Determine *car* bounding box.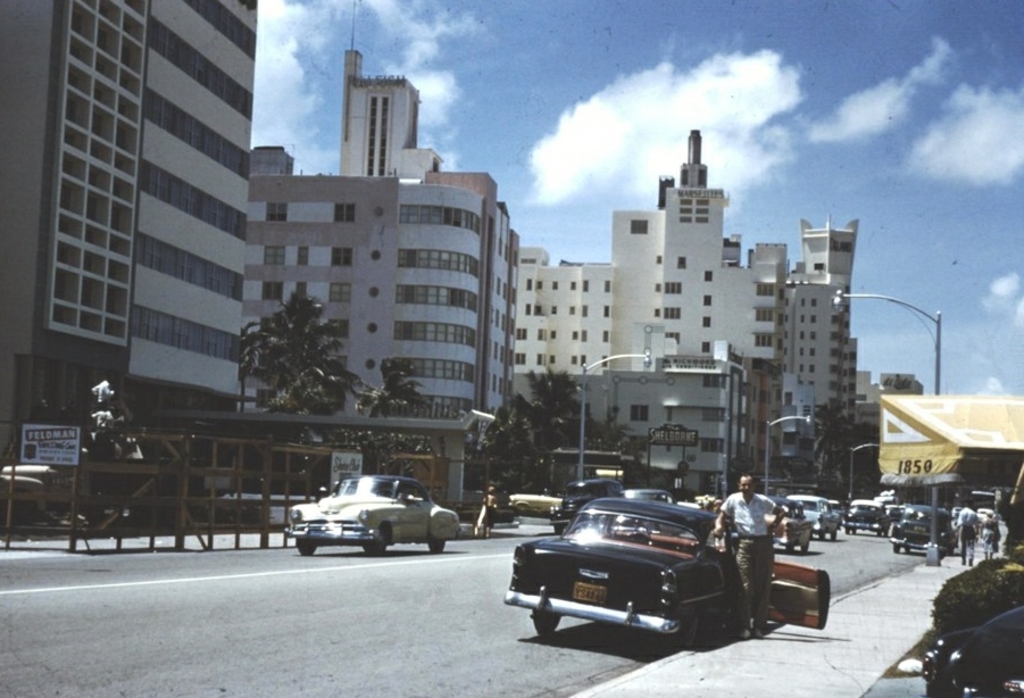
Determined: 846/498/892/531.
